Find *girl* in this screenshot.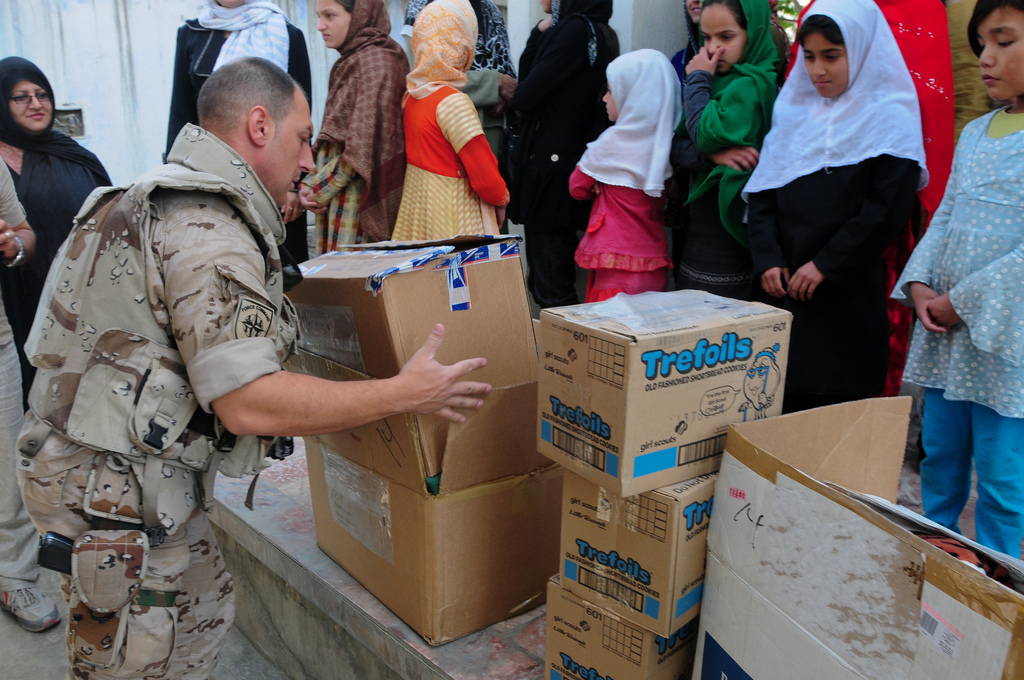
The bounding box for *girl* is Rect(740, 0, 942, 417).
